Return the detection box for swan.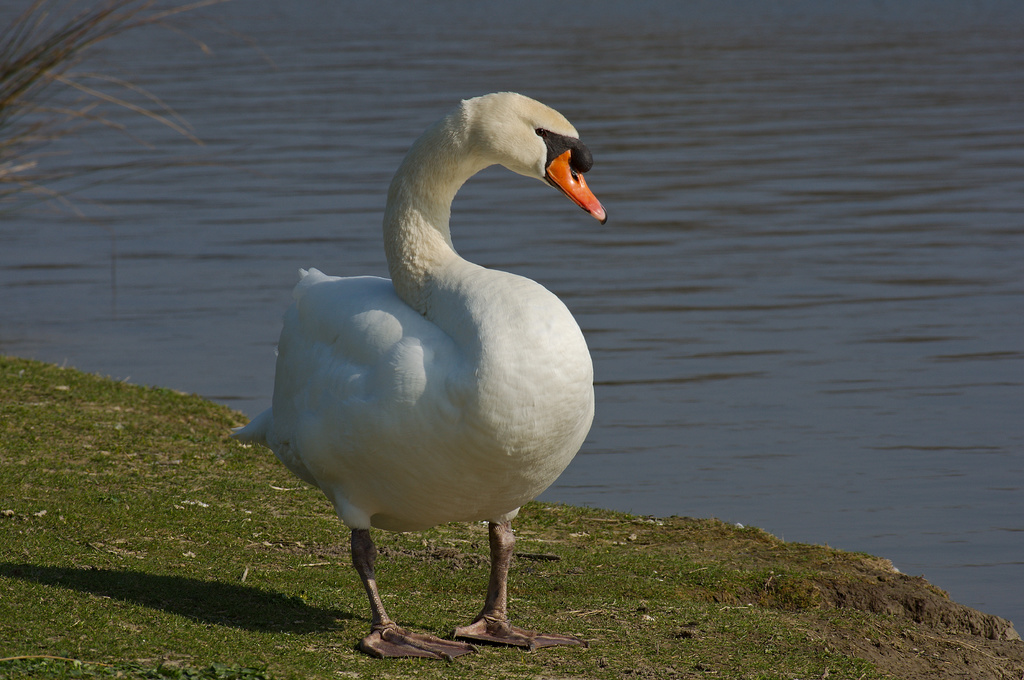
pyautogui.locateOnScreen(227, 88, 610, 660).
